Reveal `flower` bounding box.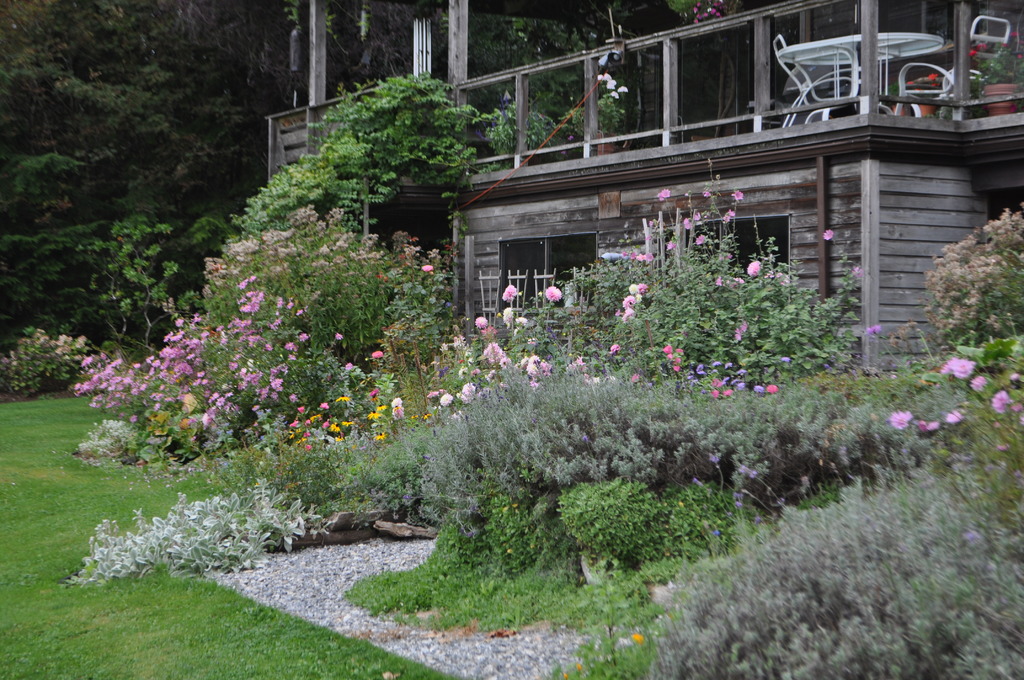
Revealed: region(733, 189, 744, 201).
